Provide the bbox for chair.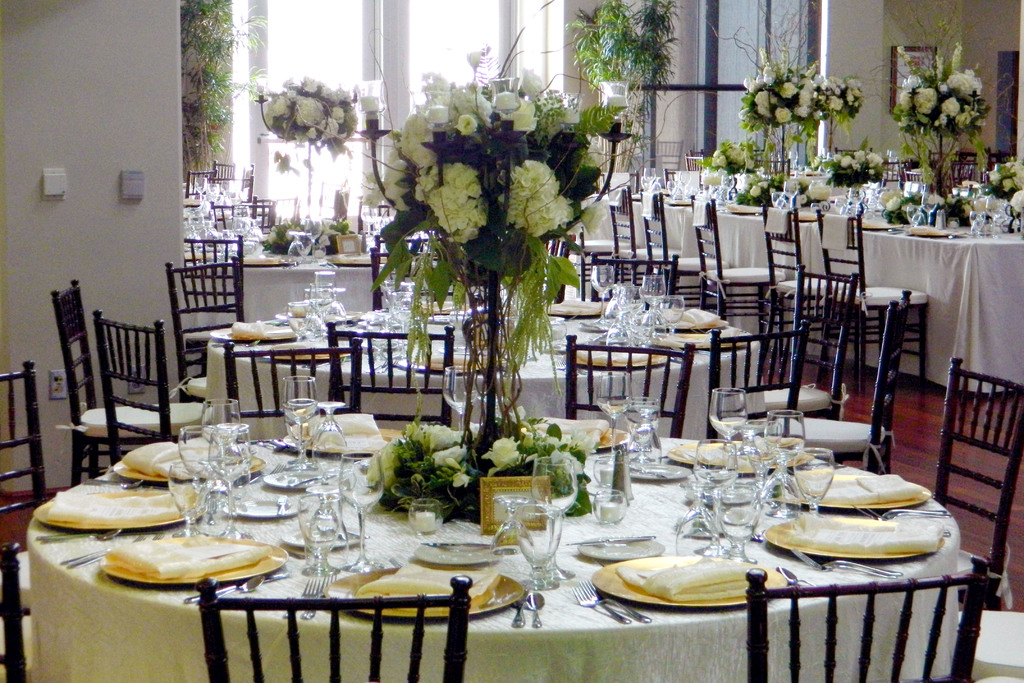
crop(218, 335, 360, 441).
